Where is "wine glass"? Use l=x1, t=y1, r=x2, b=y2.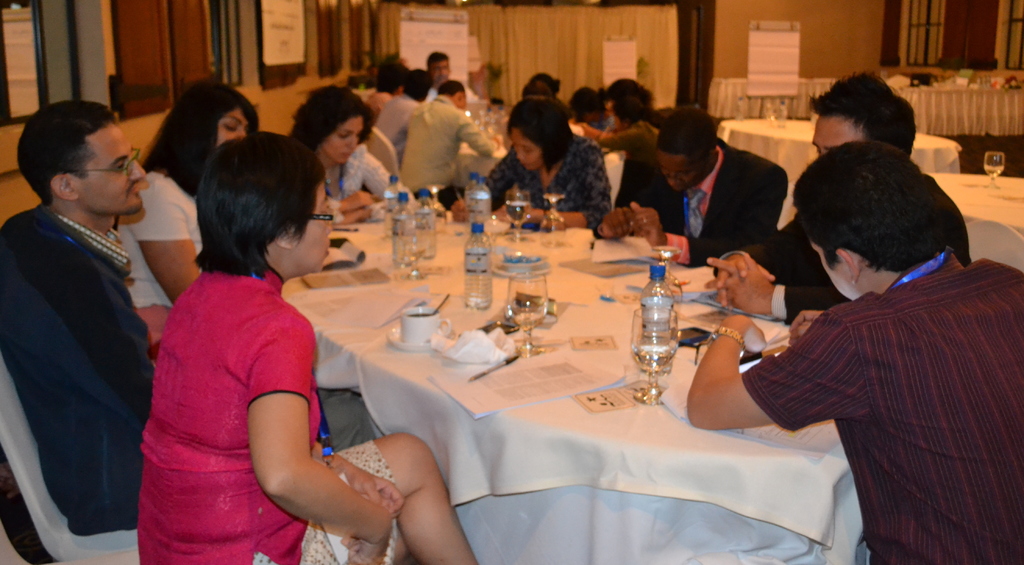
l=504, t=191, r=533, b=242.
